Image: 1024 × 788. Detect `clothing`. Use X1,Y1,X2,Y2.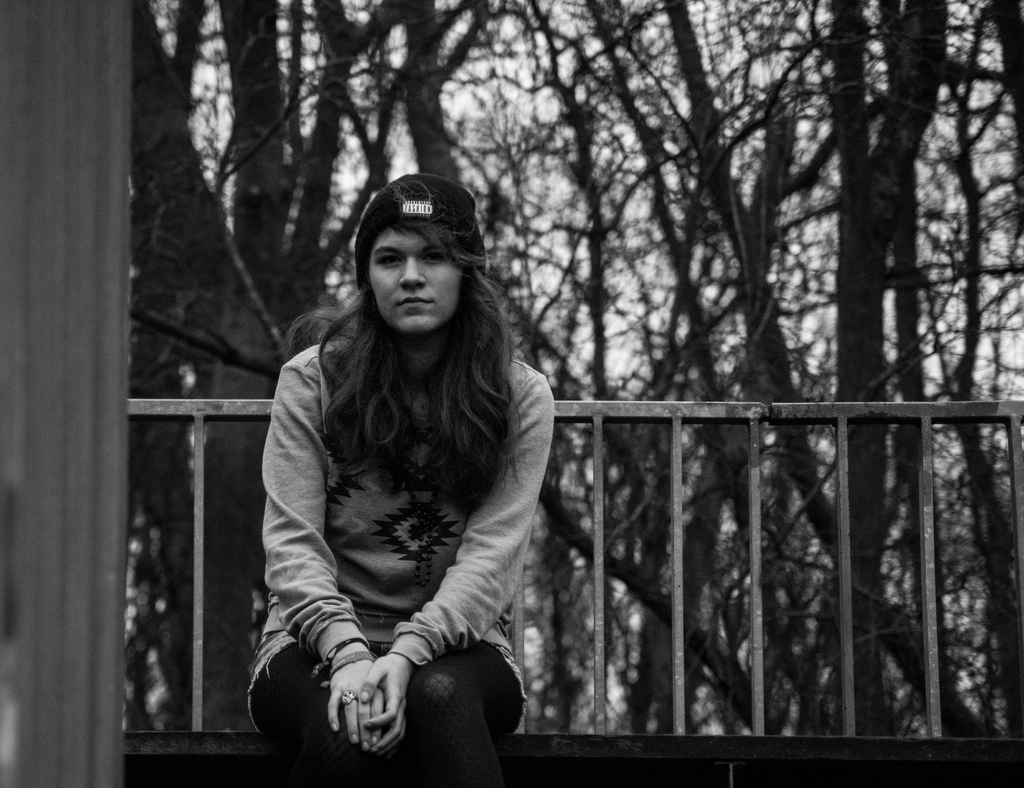
261,309,527,761.
